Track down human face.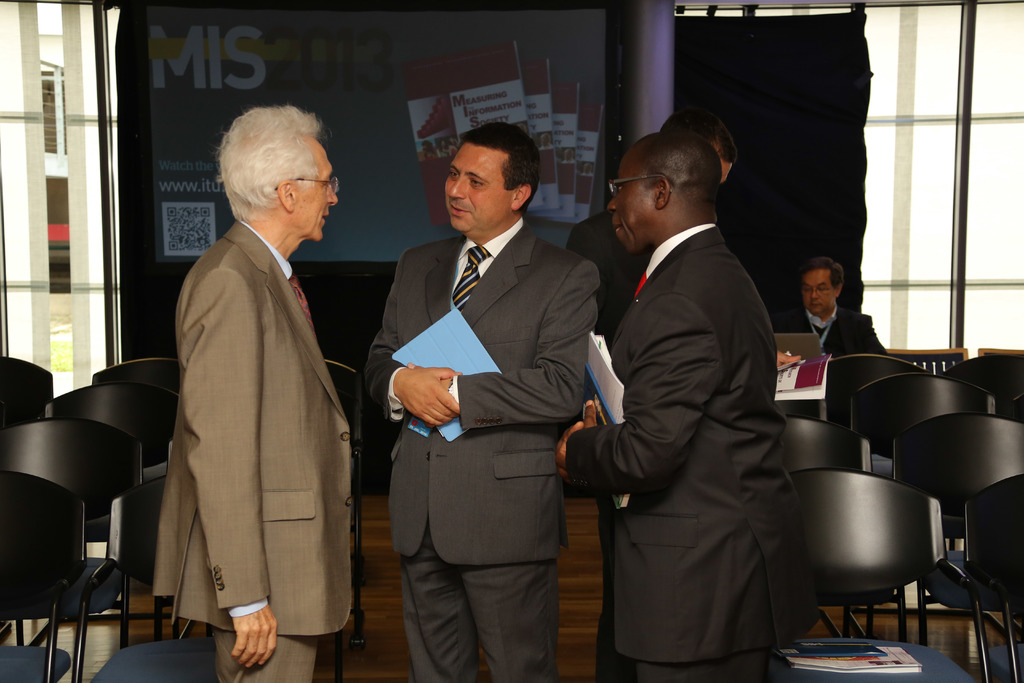
Tracked to [292, 134, 342, 242].
